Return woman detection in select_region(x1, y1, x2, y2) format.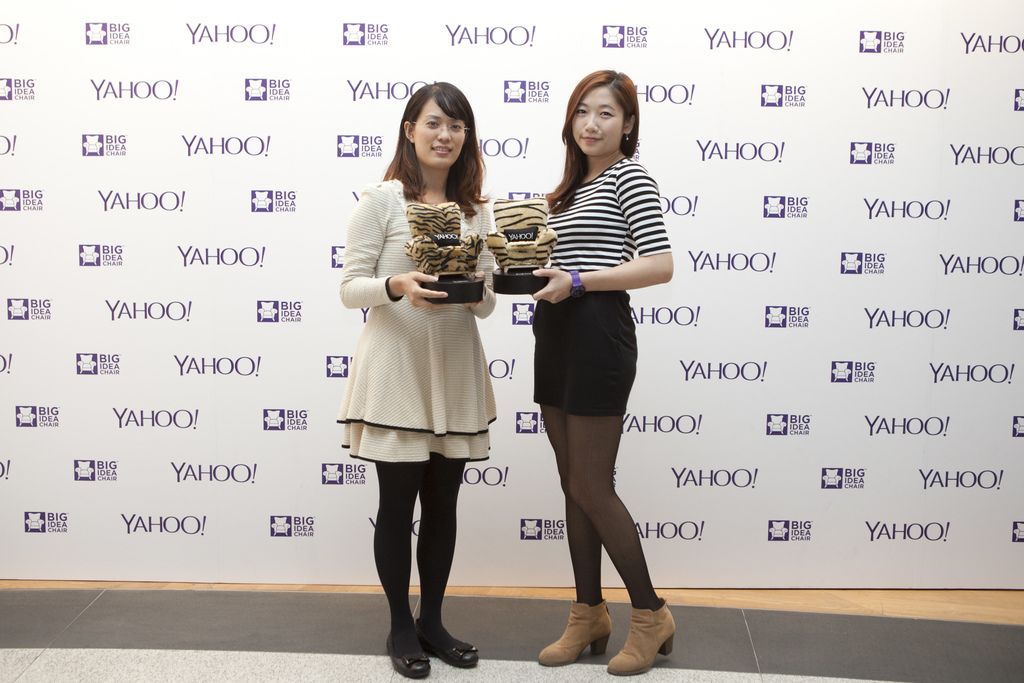
select_region(532, 69, 675, 678).
